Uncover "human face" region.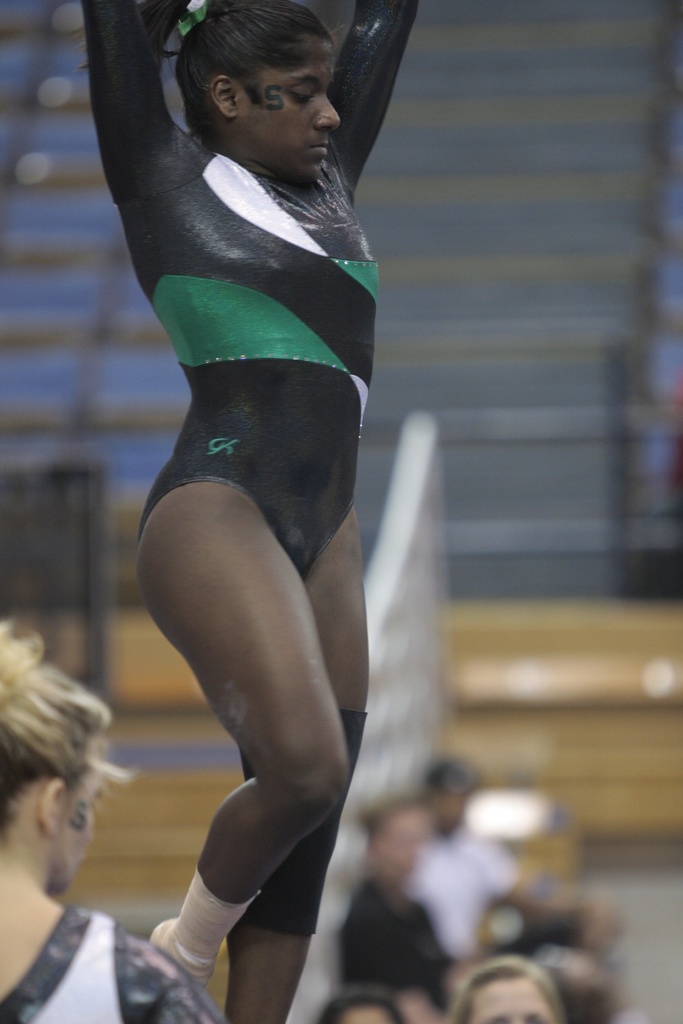
Uncovered: x1=63 y1=735 x2=107 y2=902.
